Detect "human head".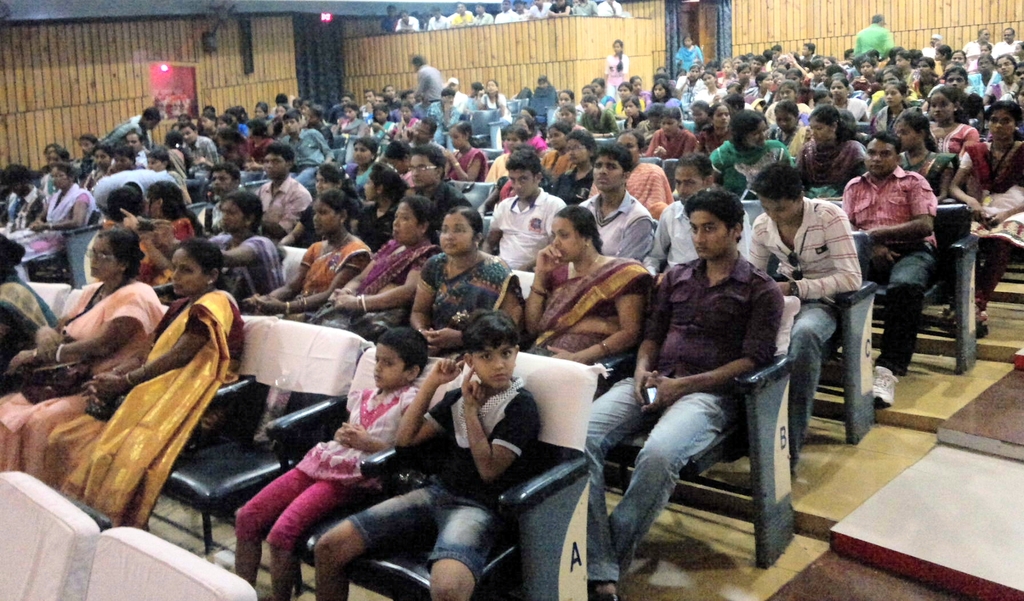
Detected at detection(362, 163, 399, 200).
